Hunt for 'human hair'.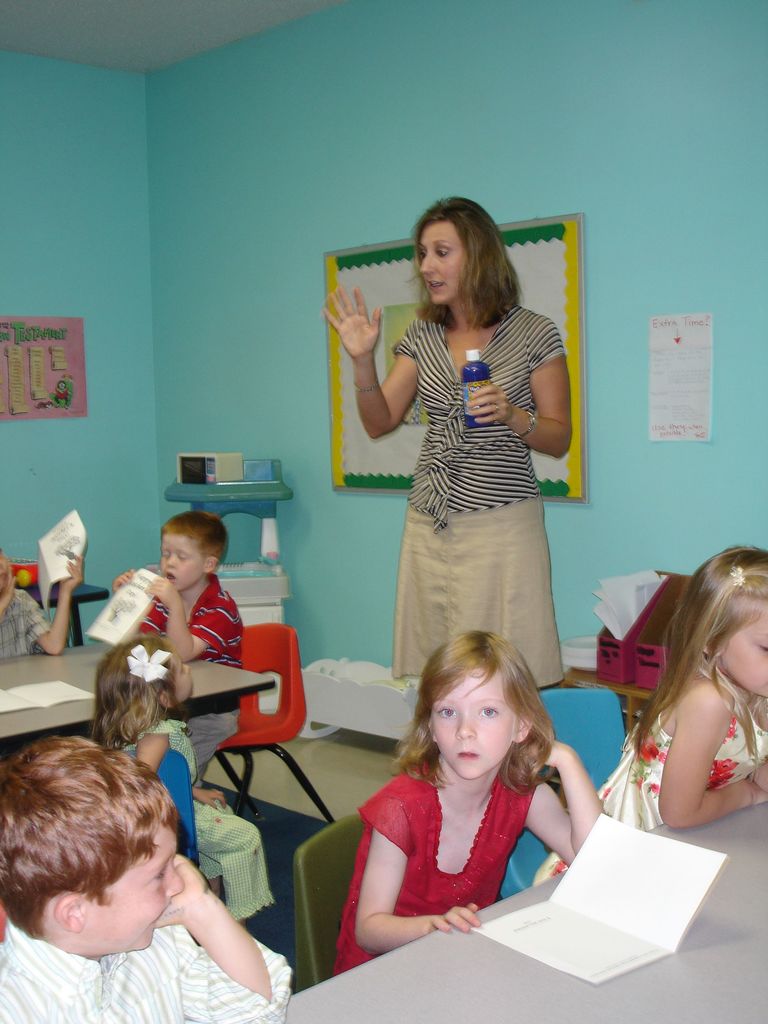
Hunted down at box(401, 624, 564, 799).
